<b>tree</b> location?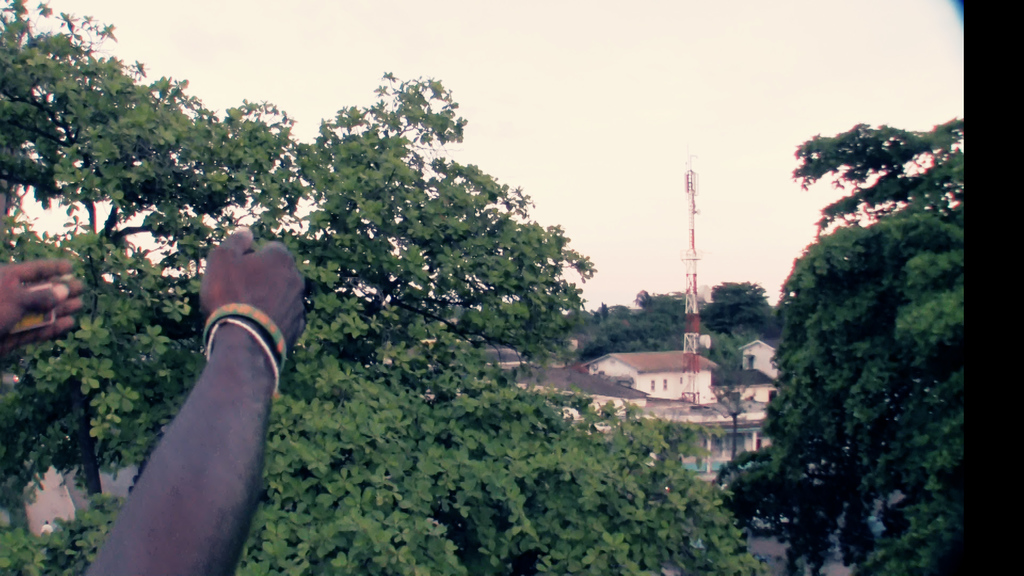
0, 0, 322, 346
